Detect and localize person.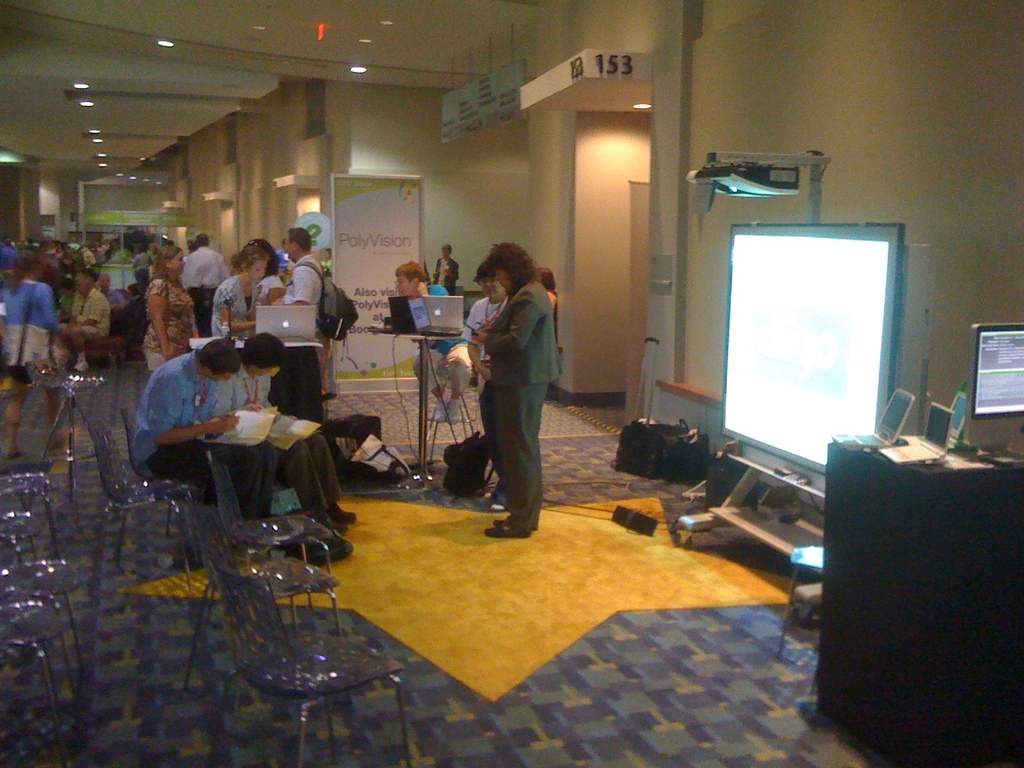
Localized at 0, 250, 75, 460.
